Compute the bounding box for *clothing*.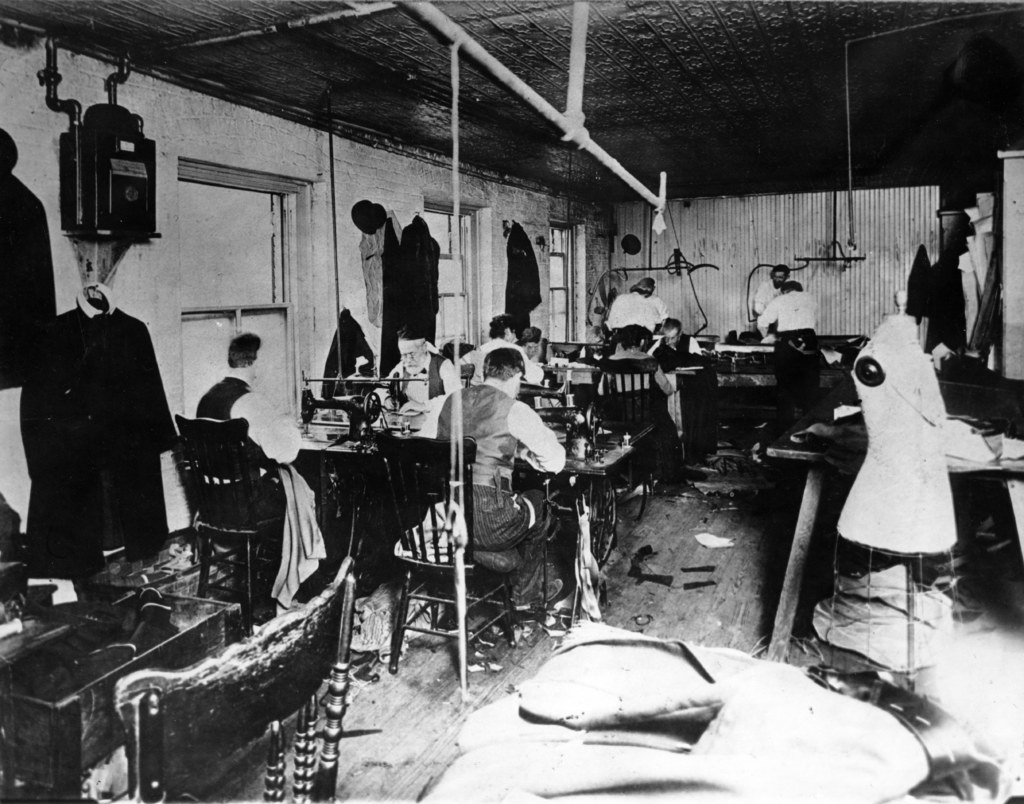
Rect(654, 330, 703, 353).
